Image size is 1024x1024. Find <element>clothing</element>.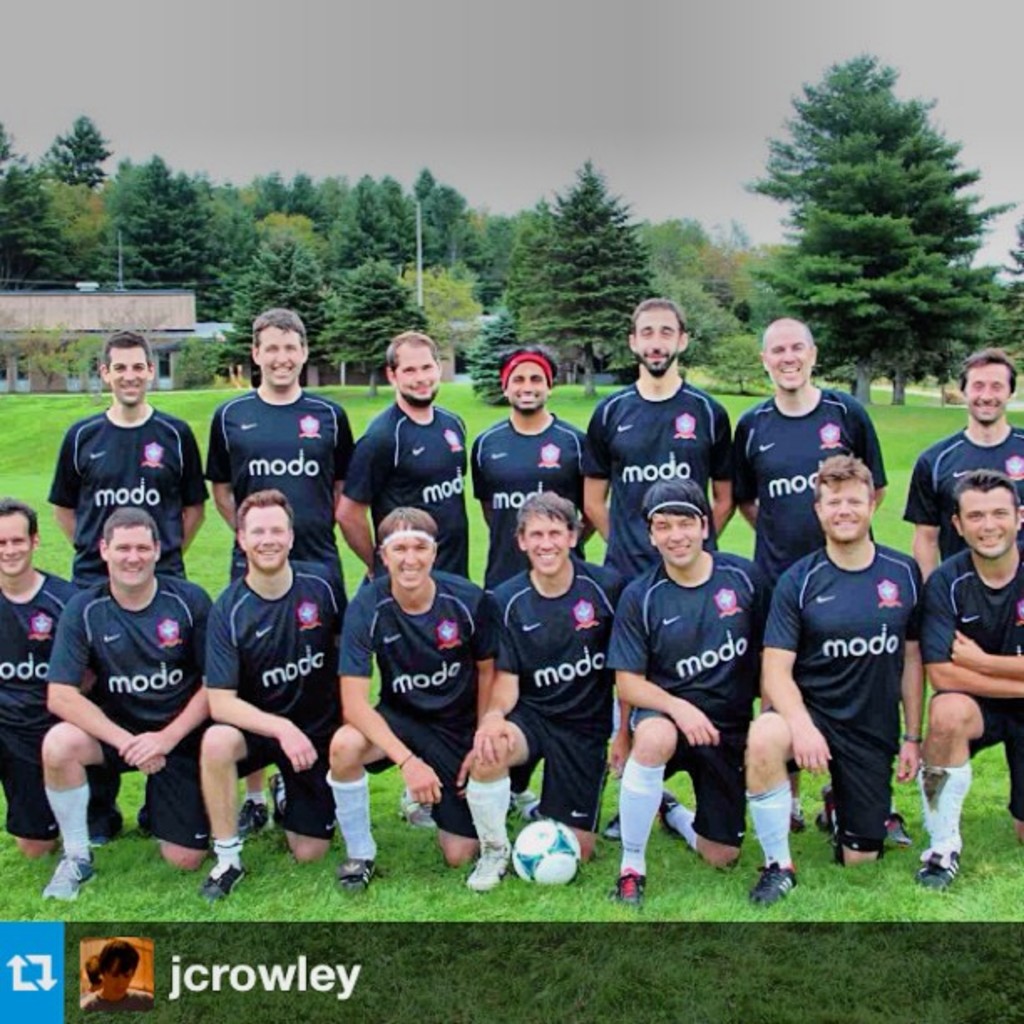
rect(582, 385, 741, 594).
